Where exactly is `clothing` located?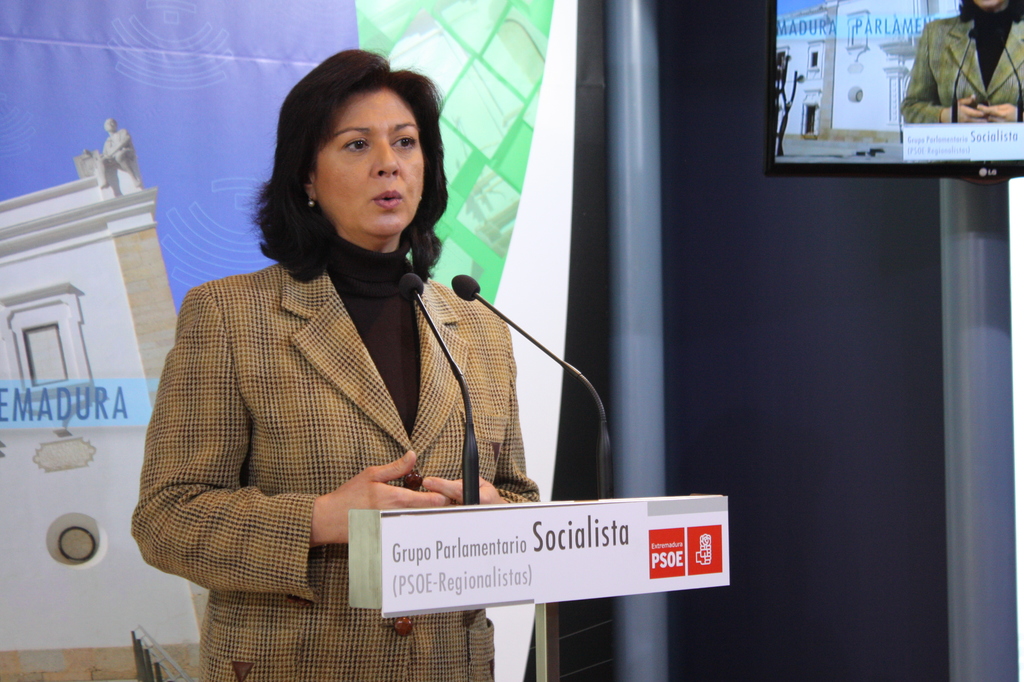
Its bounding box is bbox(138, 215, 538, 611).
